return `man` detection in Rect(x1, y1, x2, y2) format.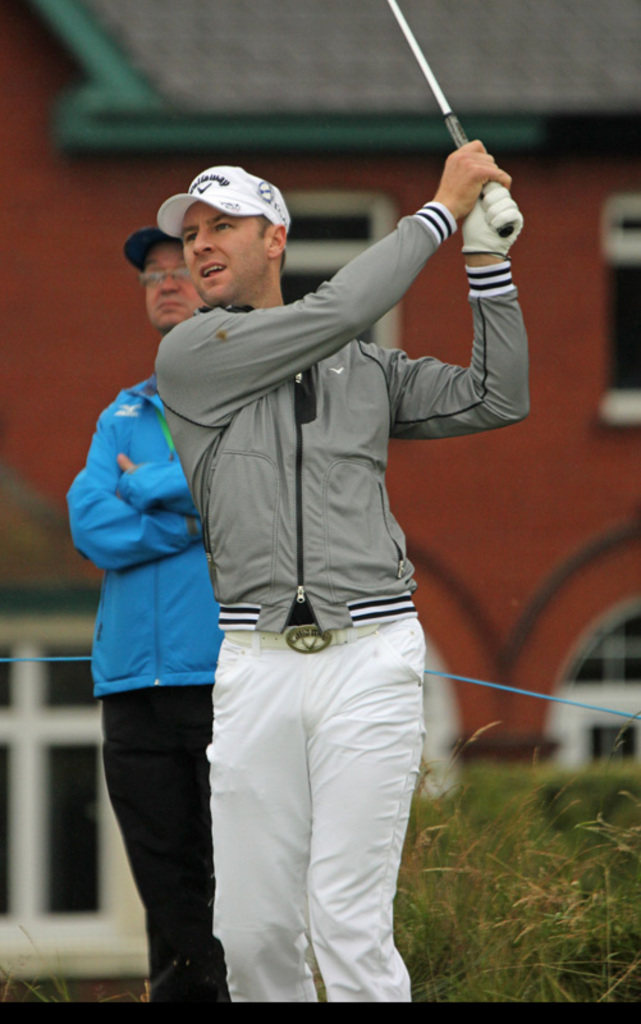
Rect(65, 215, 239, 1023).
